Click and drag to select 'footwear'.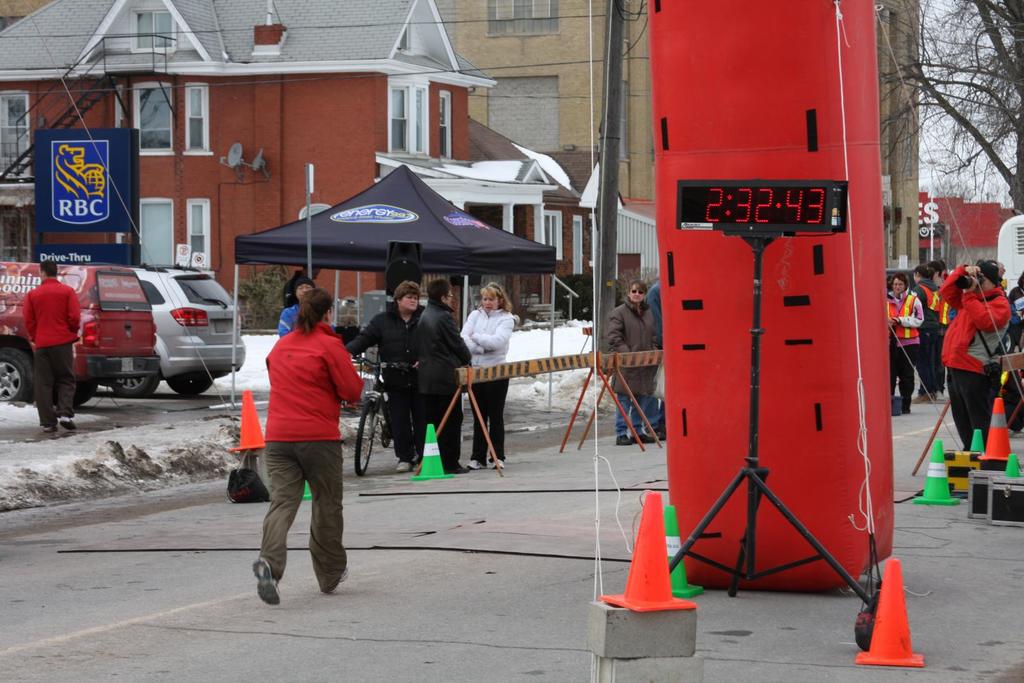
Selection: 467,458,484,471.
